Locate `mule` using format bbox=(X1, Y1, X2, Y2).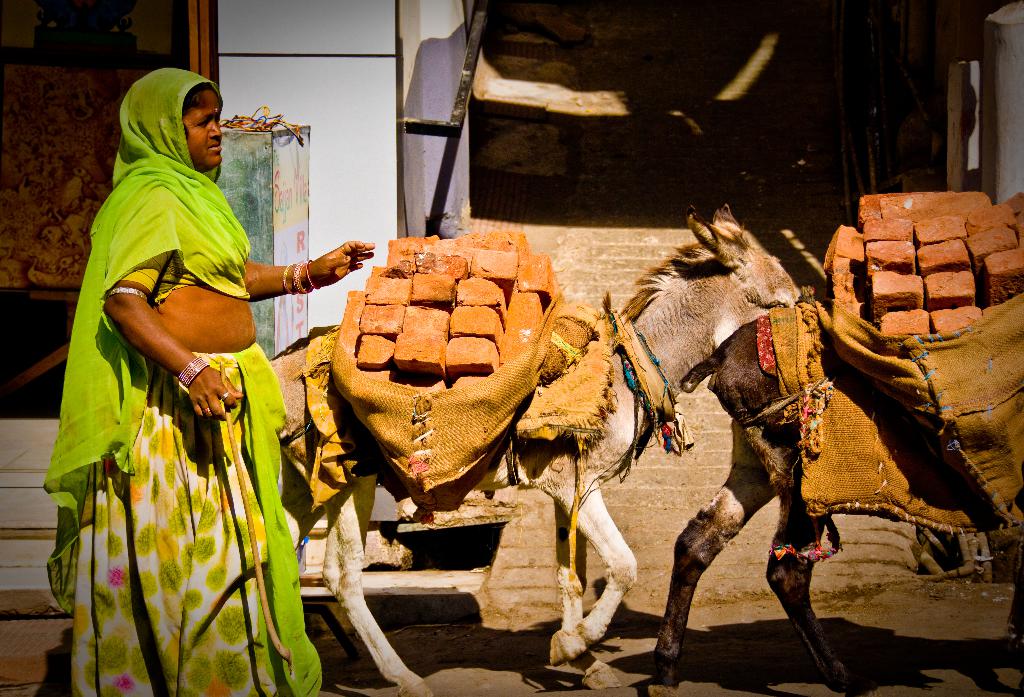
bbox=(277, 206, 802, 696).
